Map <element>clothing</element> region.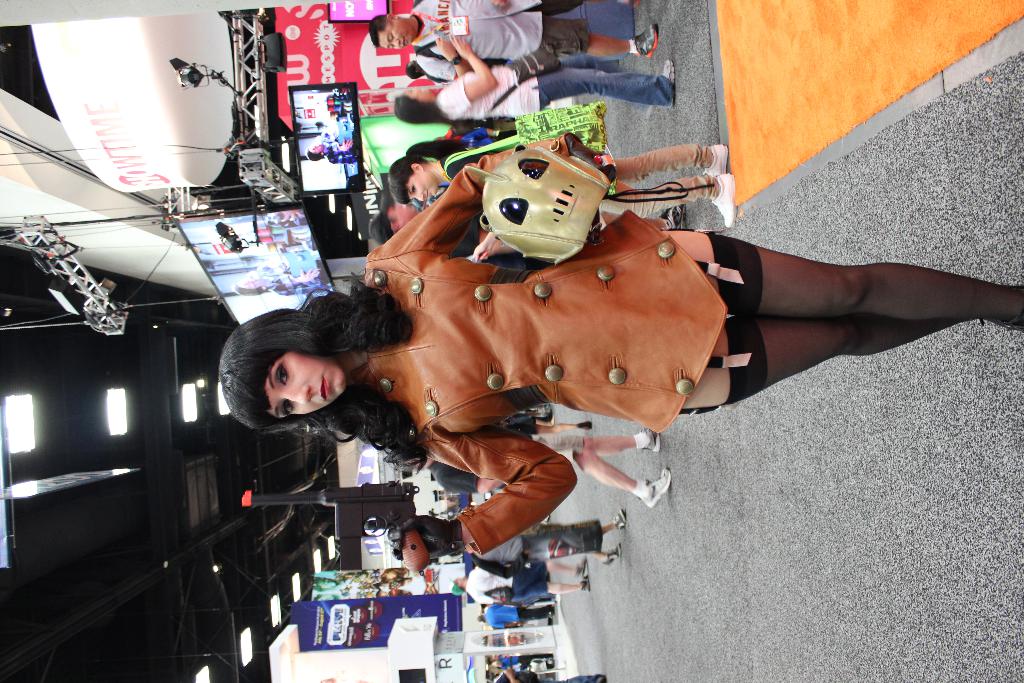
Mapped to <bbox>491, 609, 550, 632</bbox>.
